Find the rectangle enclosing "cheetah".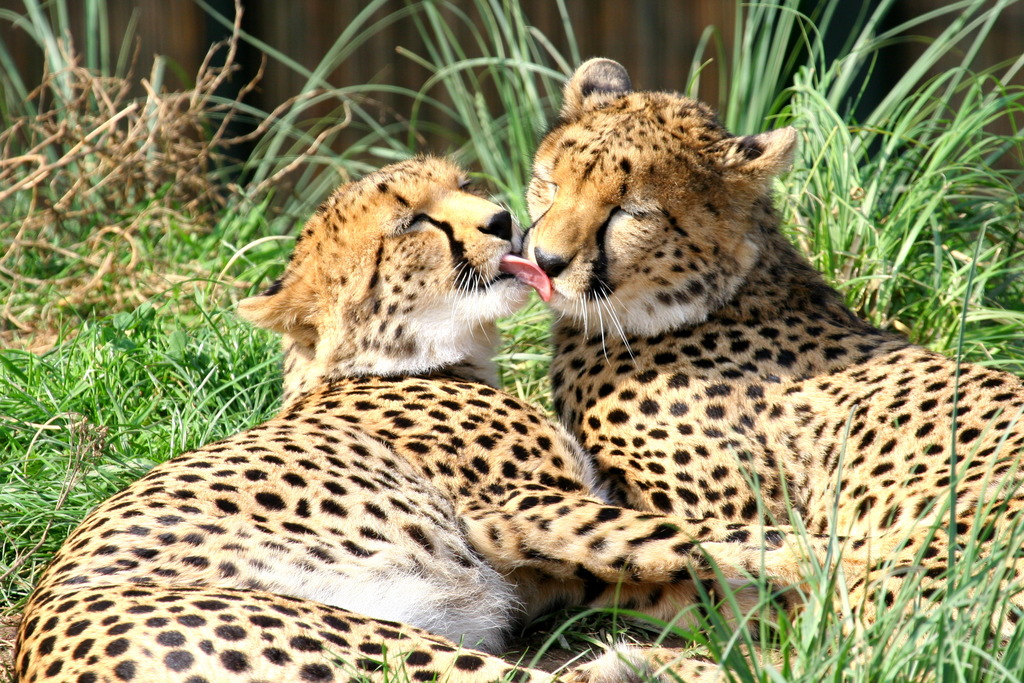
<region>516, 57, 1023, 682</region>.
